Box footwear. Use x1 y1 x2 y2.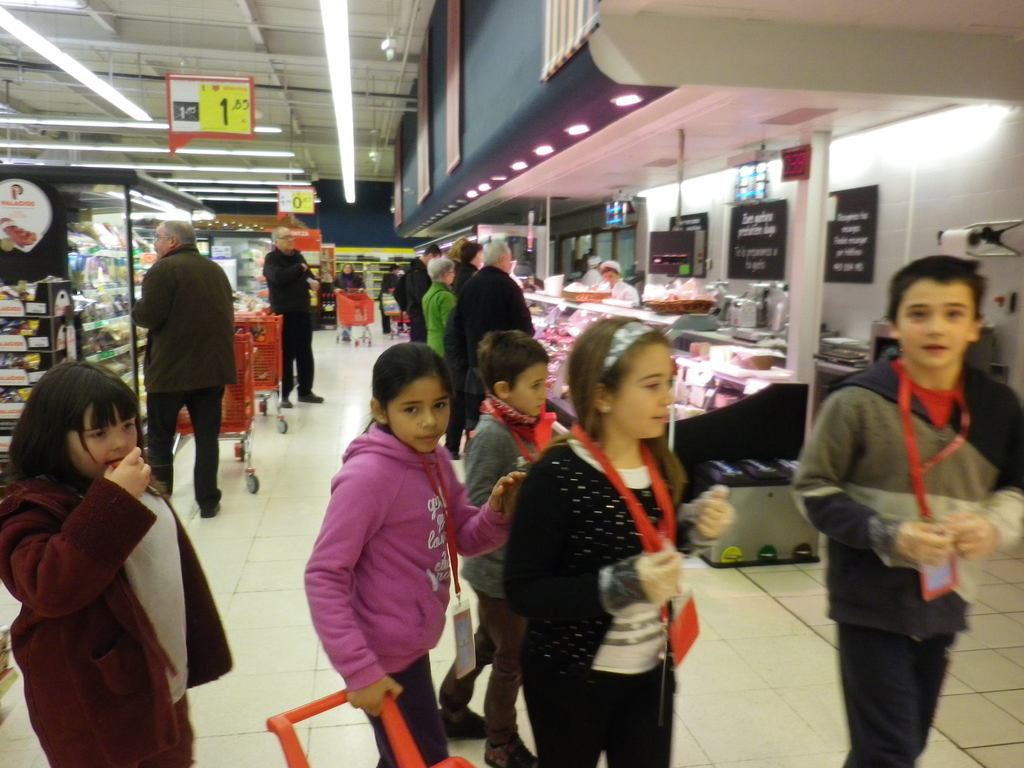
296 391 325 402.
